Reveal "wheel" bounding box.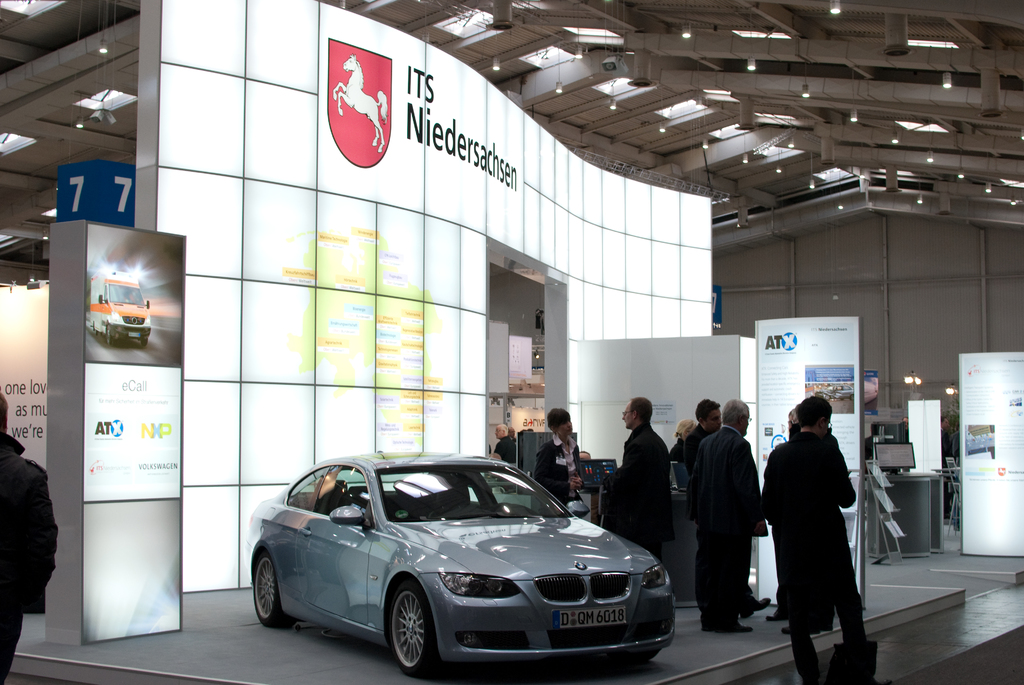
Revealed: x1=105 y1=324 x2=113 y2=347.
